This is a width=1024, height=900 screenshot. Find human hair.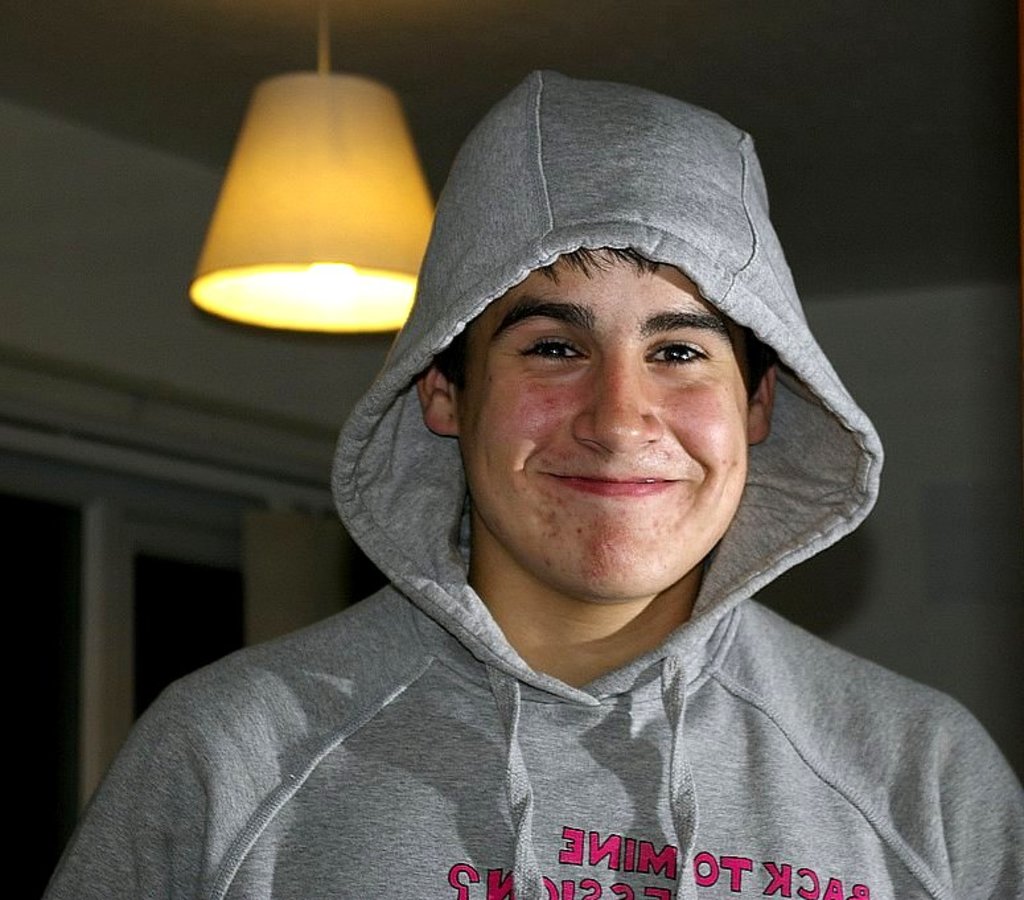
Bounding box: BBox(530, 241, 657, 280).
